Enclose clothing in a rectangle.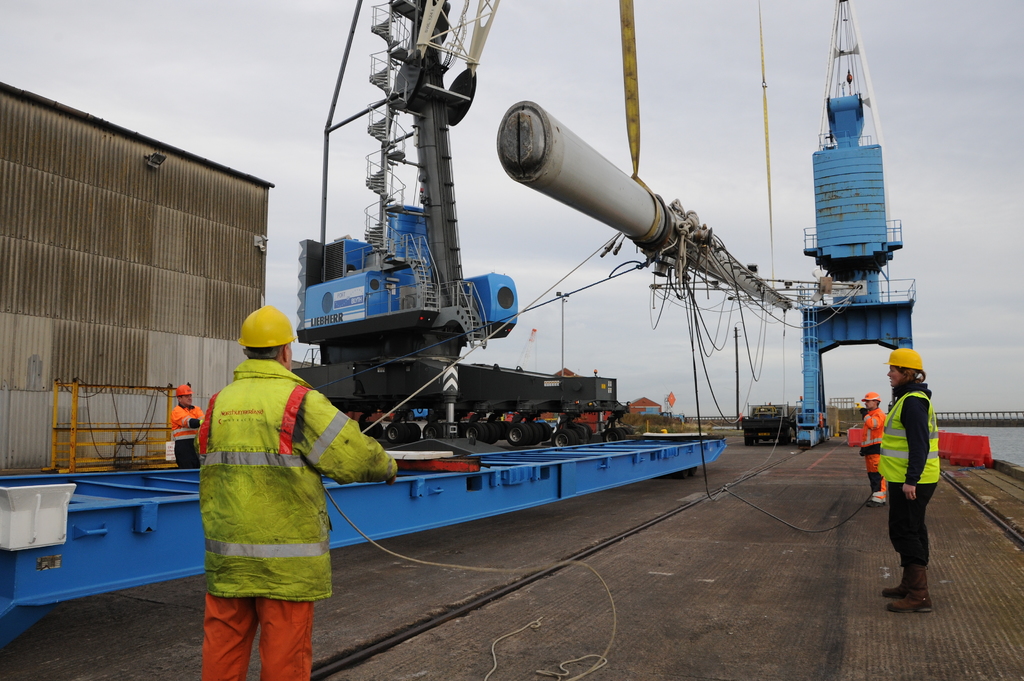
crop(874, 383, 940, 565).
